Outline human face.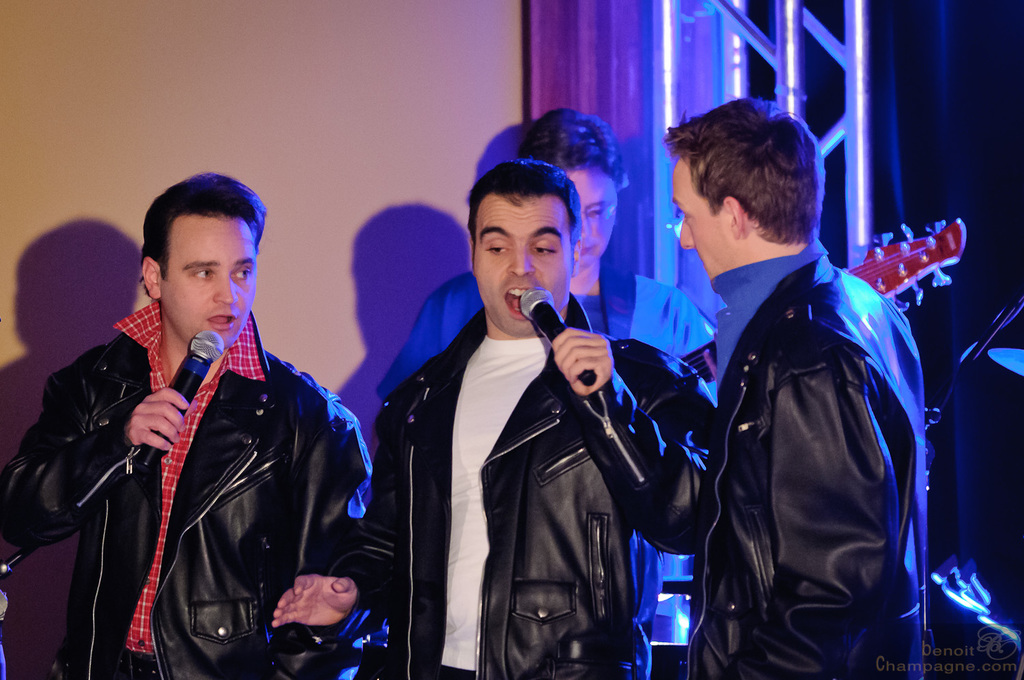
Outline: 472,195,572,335.
